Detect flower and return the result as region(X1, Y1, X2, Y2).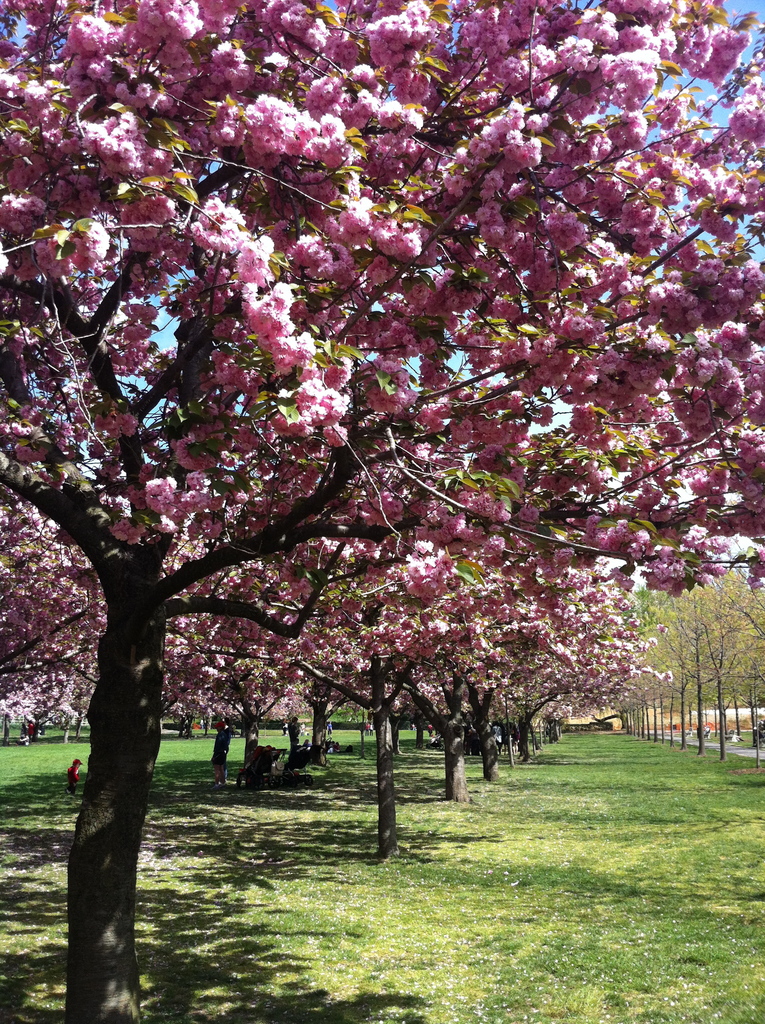
region(282, 350, 358, 435).
